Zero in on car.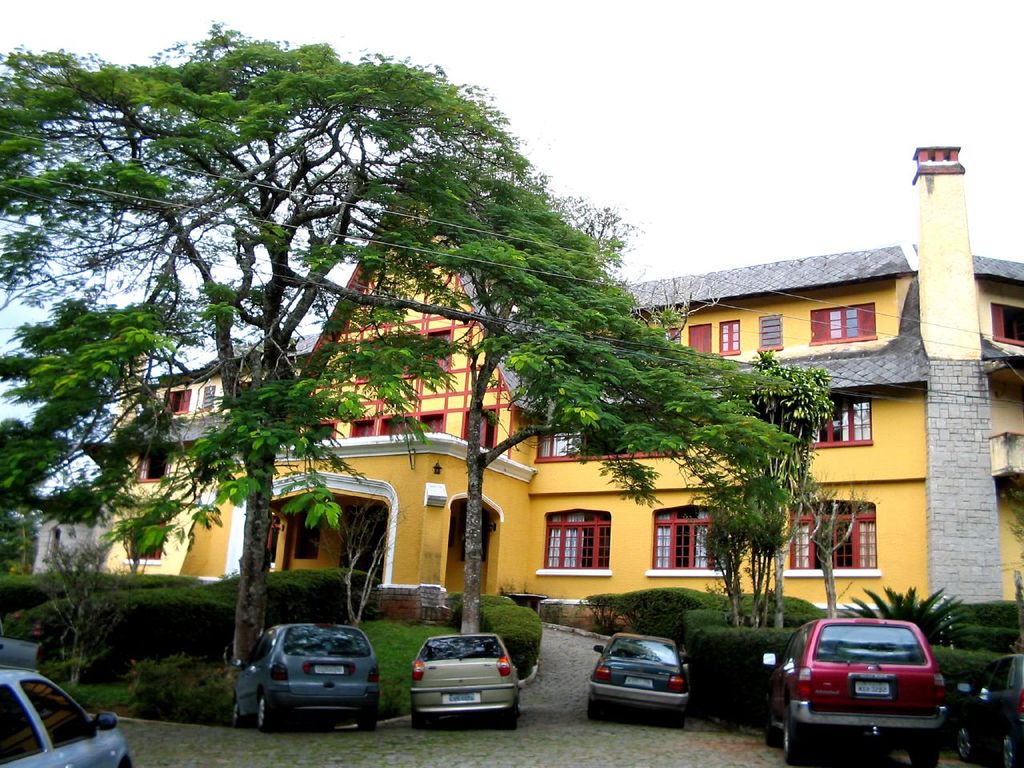
Zeroed in: pyautogui.locateOnScreen(951, 654, 1023, 767).
